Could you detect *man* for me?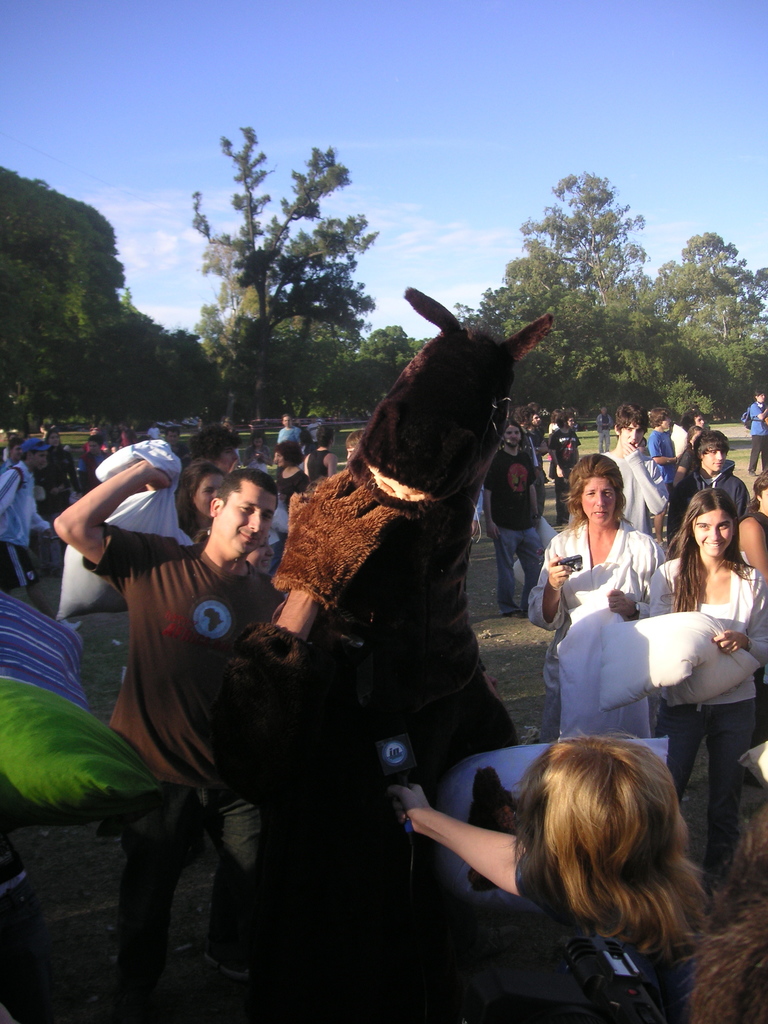
Detection result: [547, 410, 581, 525].
